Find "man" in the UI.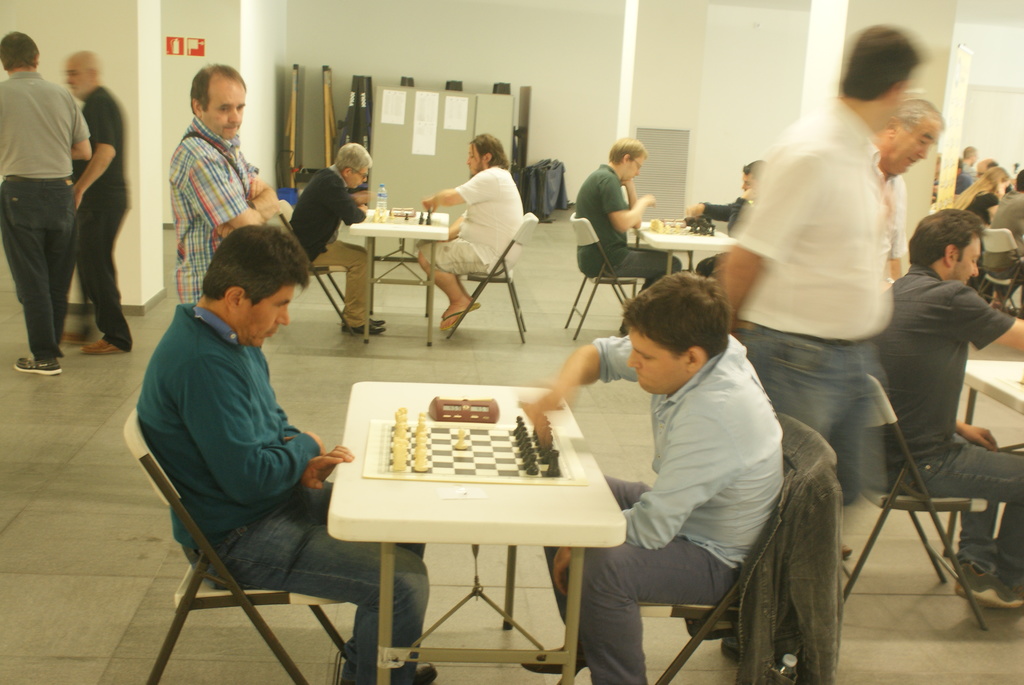
UI element at region(0, 28, 81, 368).
